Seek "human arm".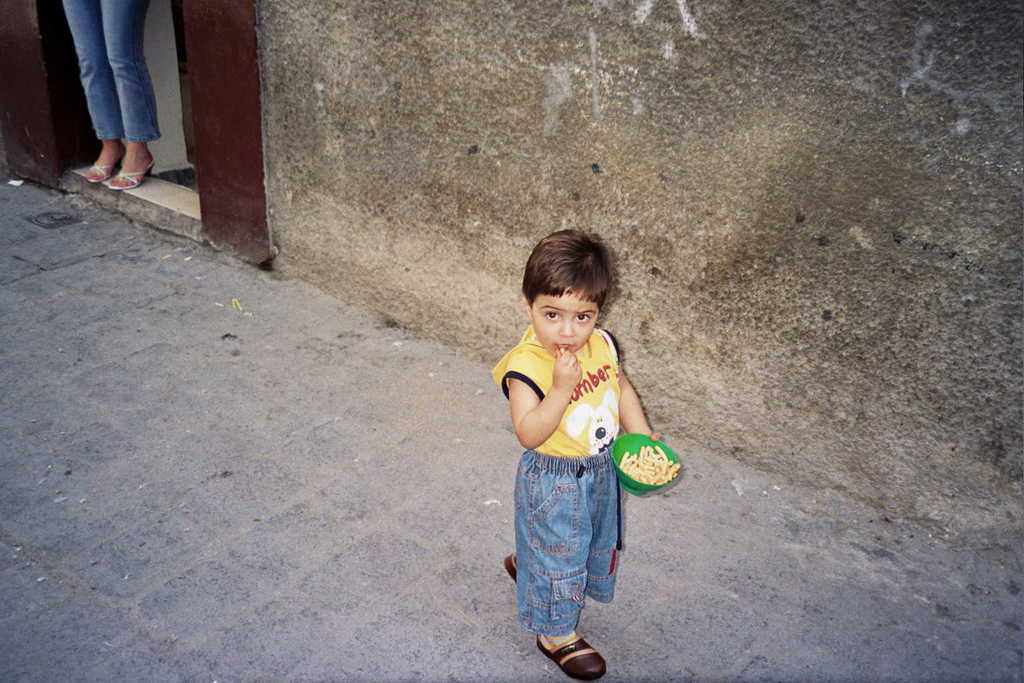
box(495, 377, 577, 461).
